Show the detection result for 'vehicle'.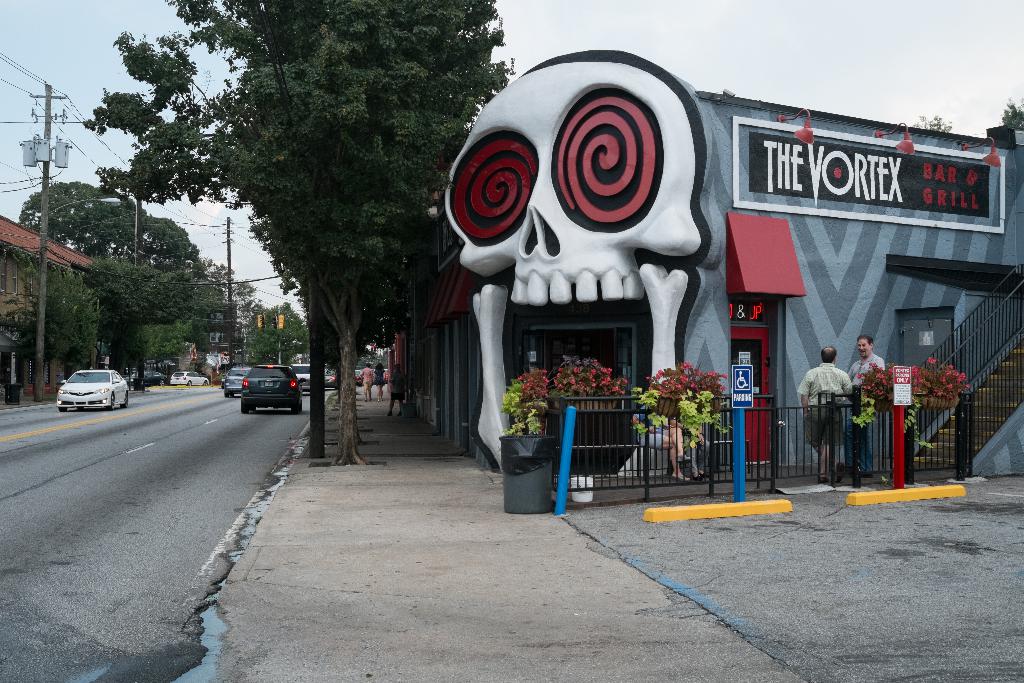
bbox(54, 366, 127, 414).
